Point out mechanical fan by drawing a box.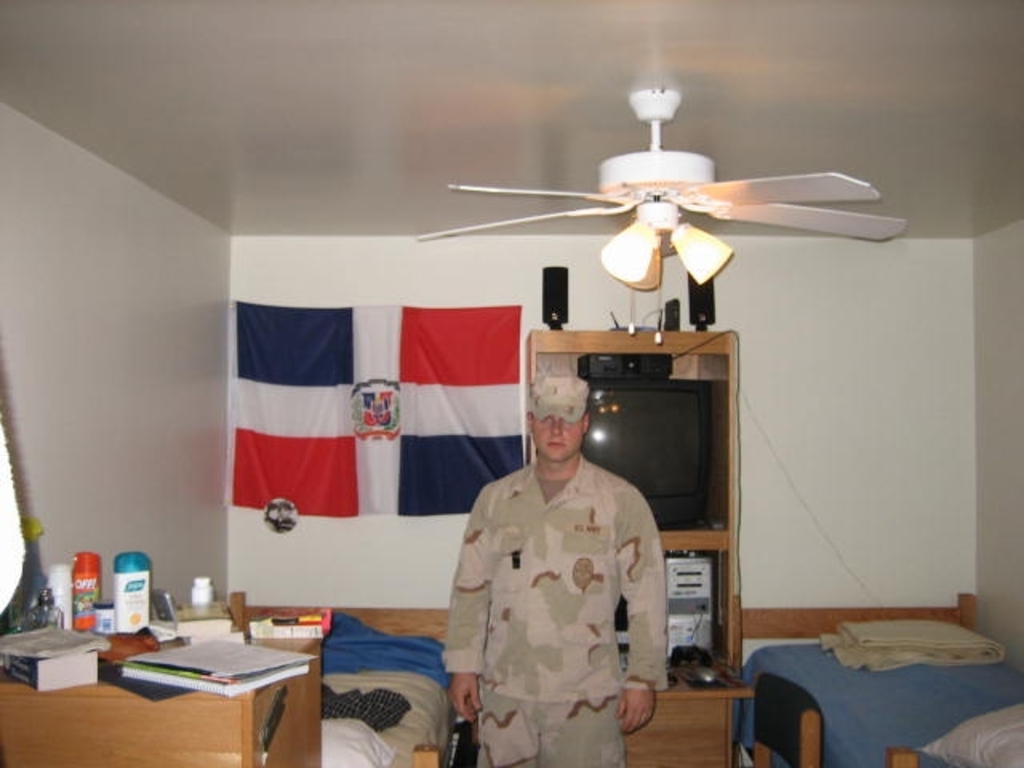
bbox=[418, 86, 904, 347].
